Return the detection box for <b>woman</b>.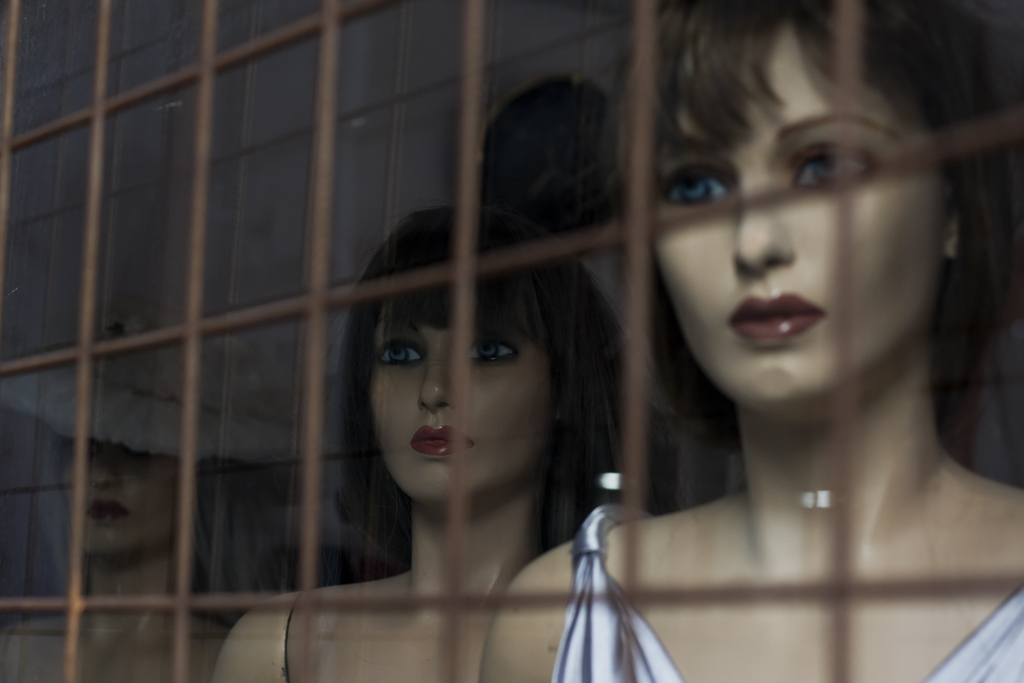
{"left": 215, "top": 76, "right": 632, "bottom": 682}.
